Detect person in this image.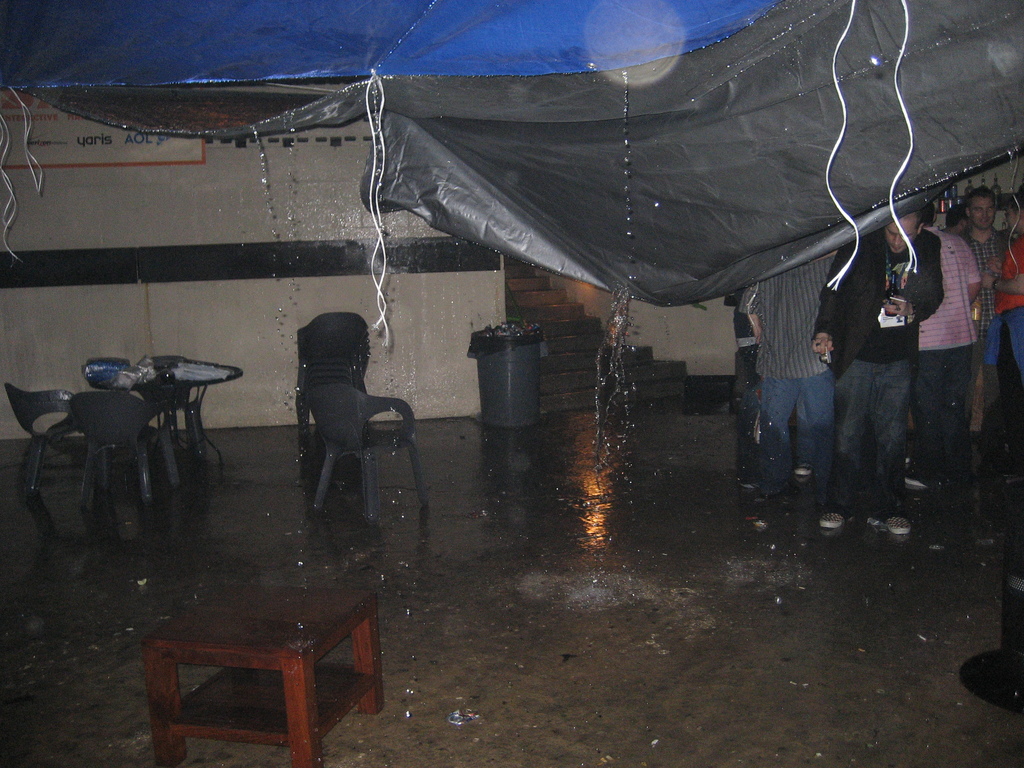
Detection: (x1=735, y1=246, x2=838, y2=504).
